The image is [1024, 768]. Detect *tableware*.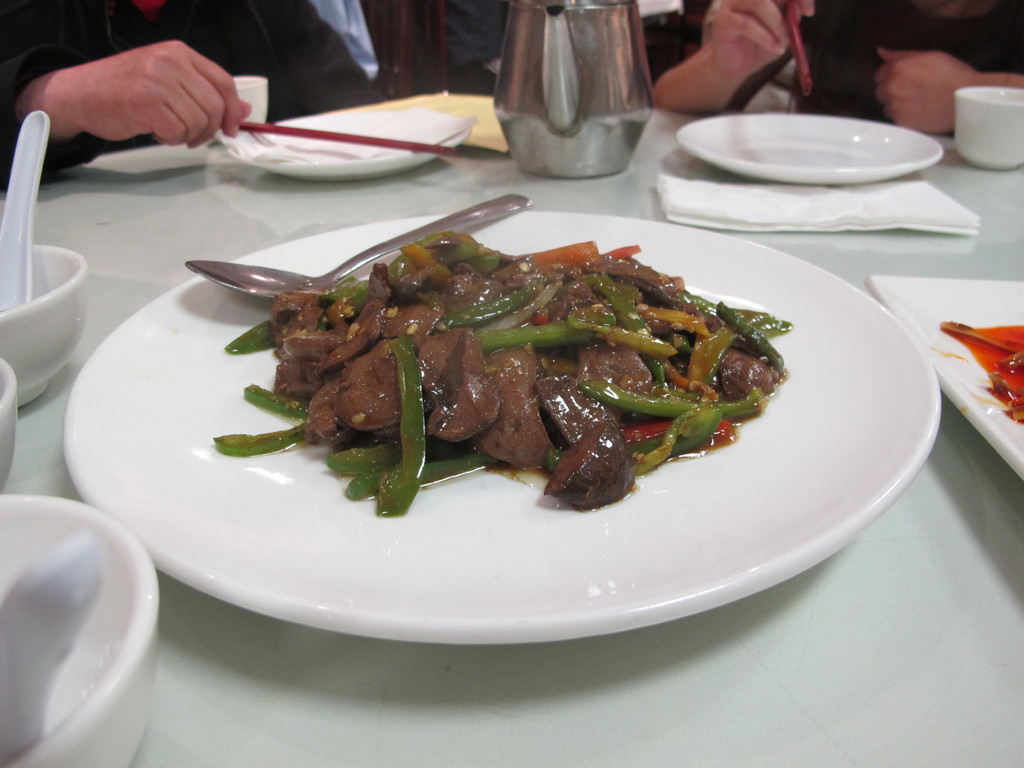
Detection: {"x1": 676, "y1": 108, "x2": 944, "y2": 187}.
